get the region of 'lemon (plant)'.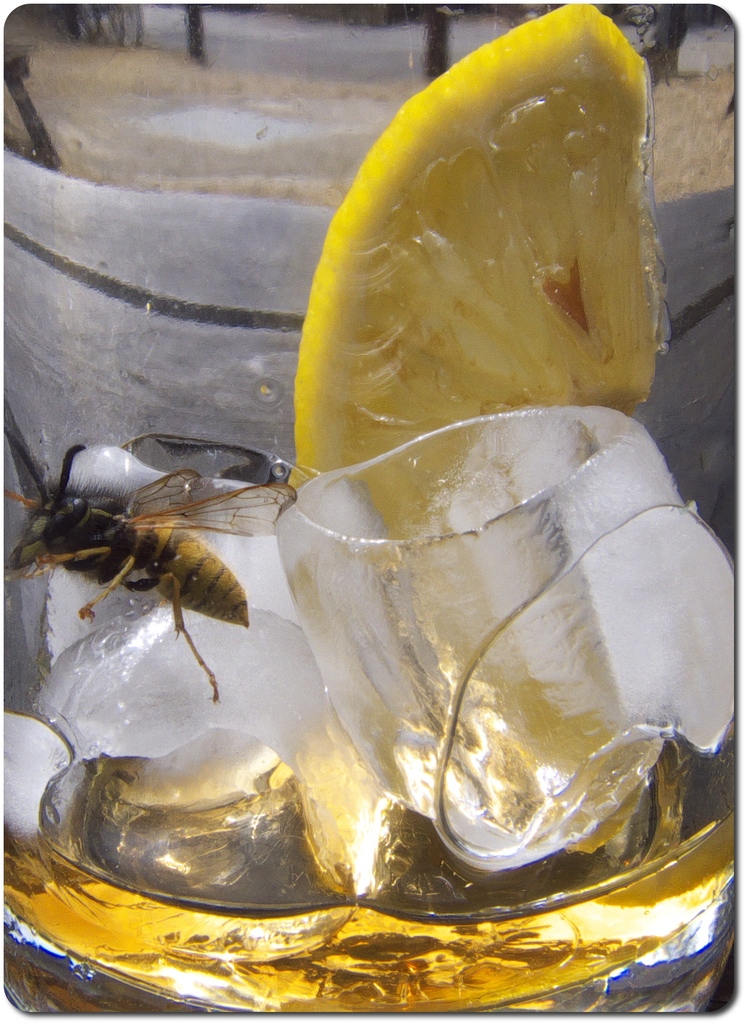
box(286, 0, 652, 535).
